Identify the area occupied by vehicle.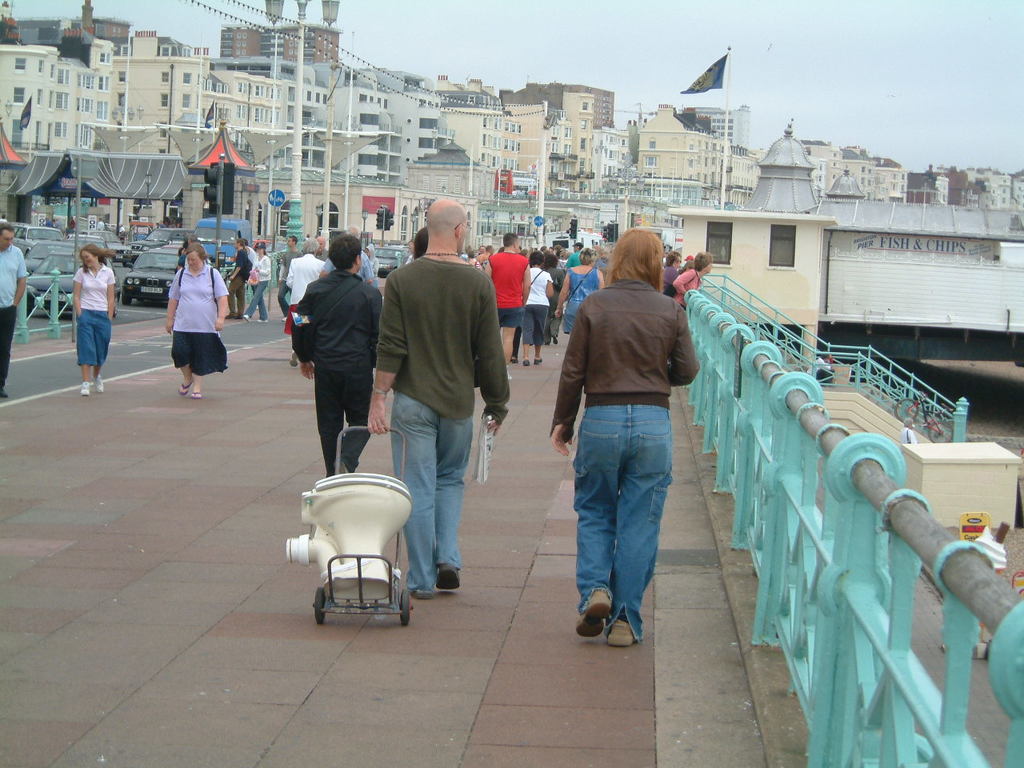
Area: <box>376,244,406,279</box>.
